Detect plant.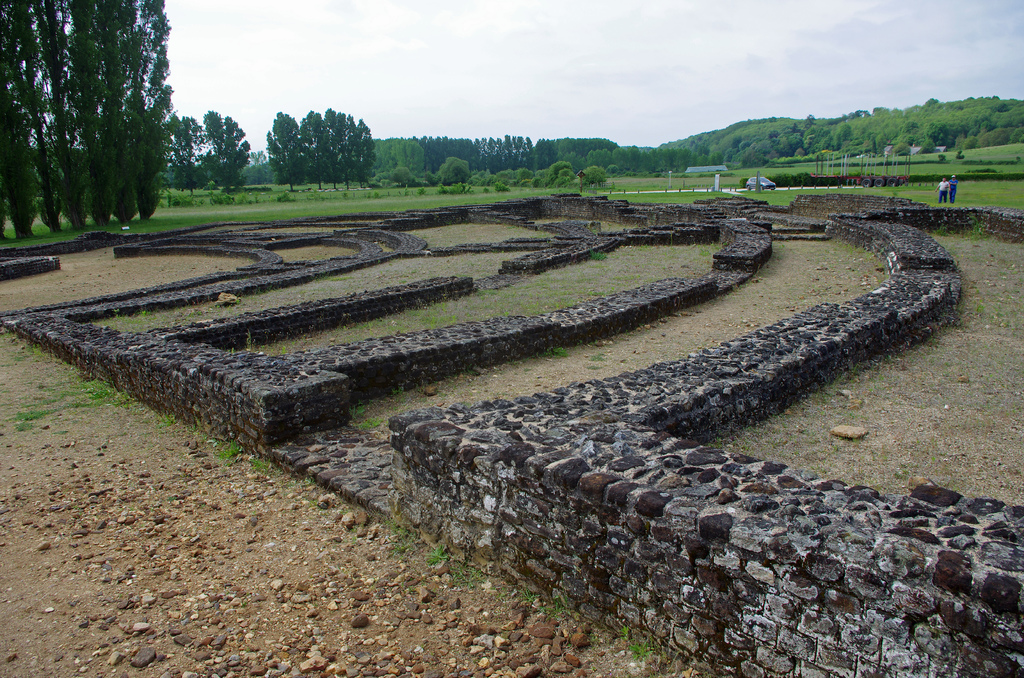
Detected at [550,340,566,359].
